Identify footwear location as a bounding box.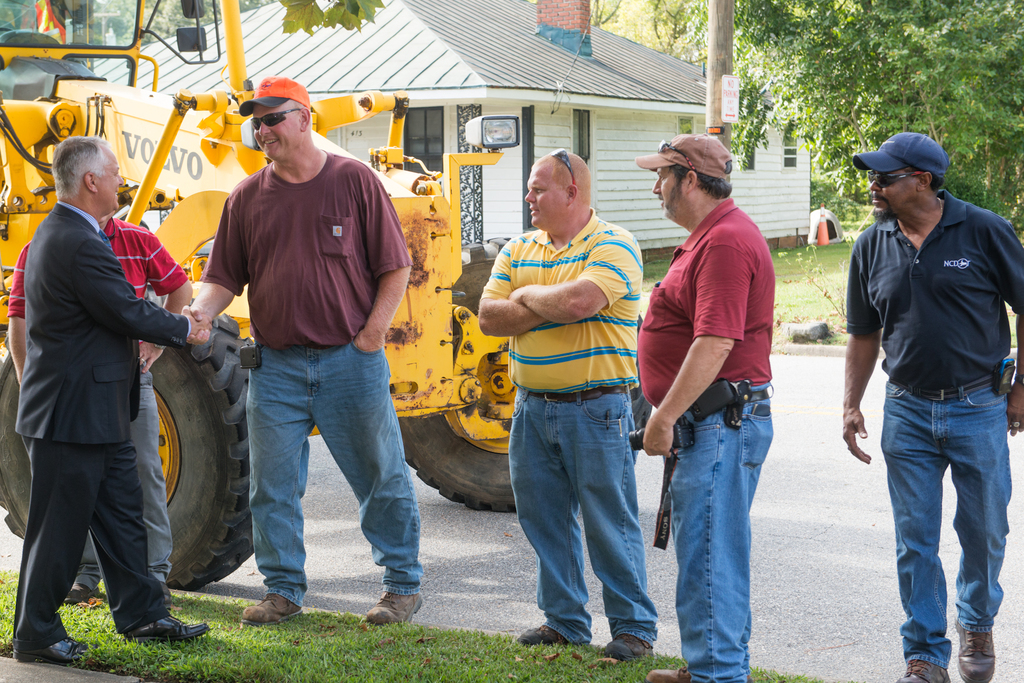
x1=604 y1=632 x2=660 y2=667.
